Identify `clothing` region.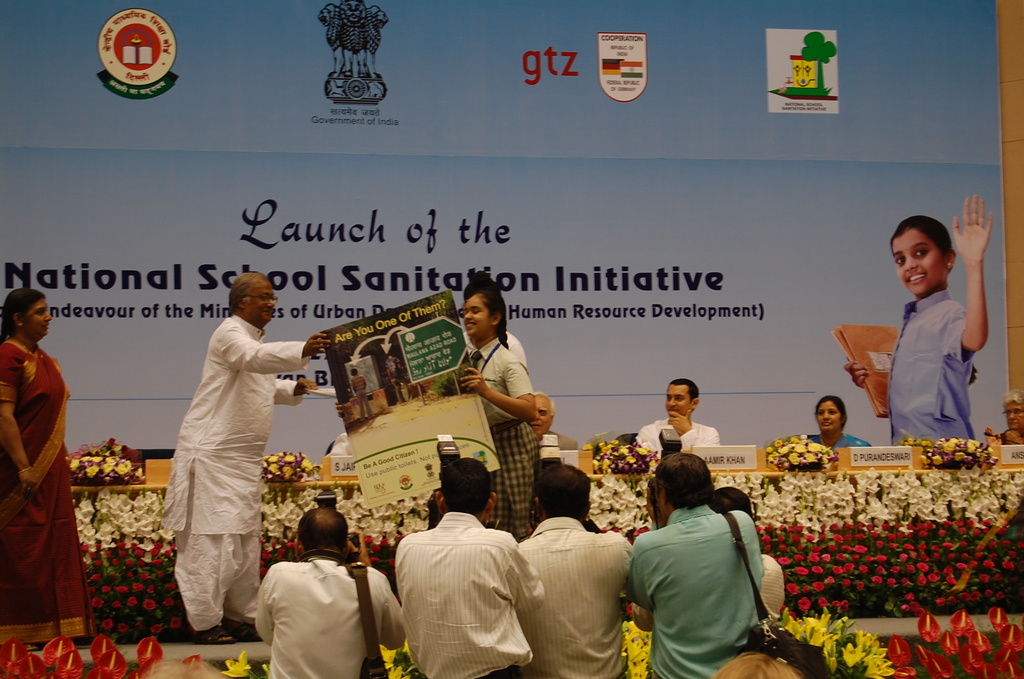
Region: select_region(882, 282, 988, 442).
